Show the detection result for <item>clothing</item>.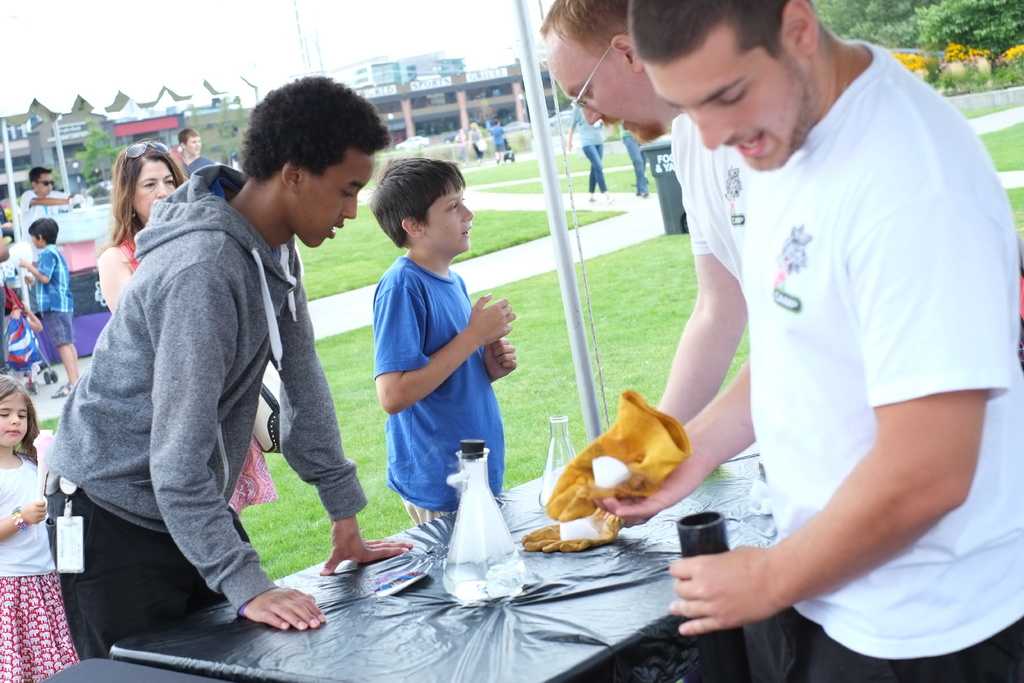
rect(118, 231, 277, 513).
